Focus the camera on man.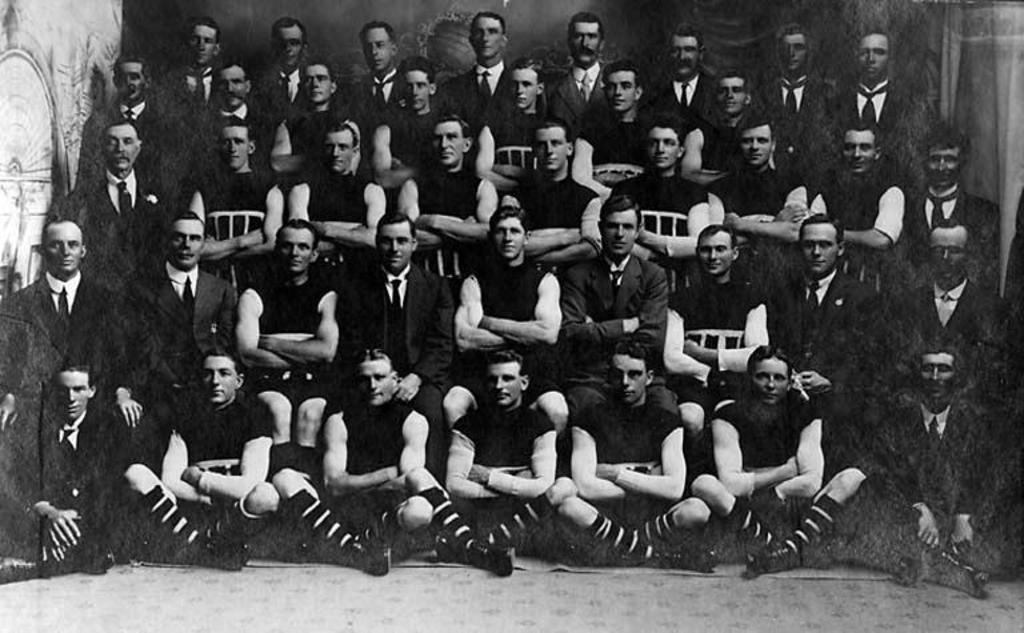
Focus region: crop(643, 21, 719, 131).
